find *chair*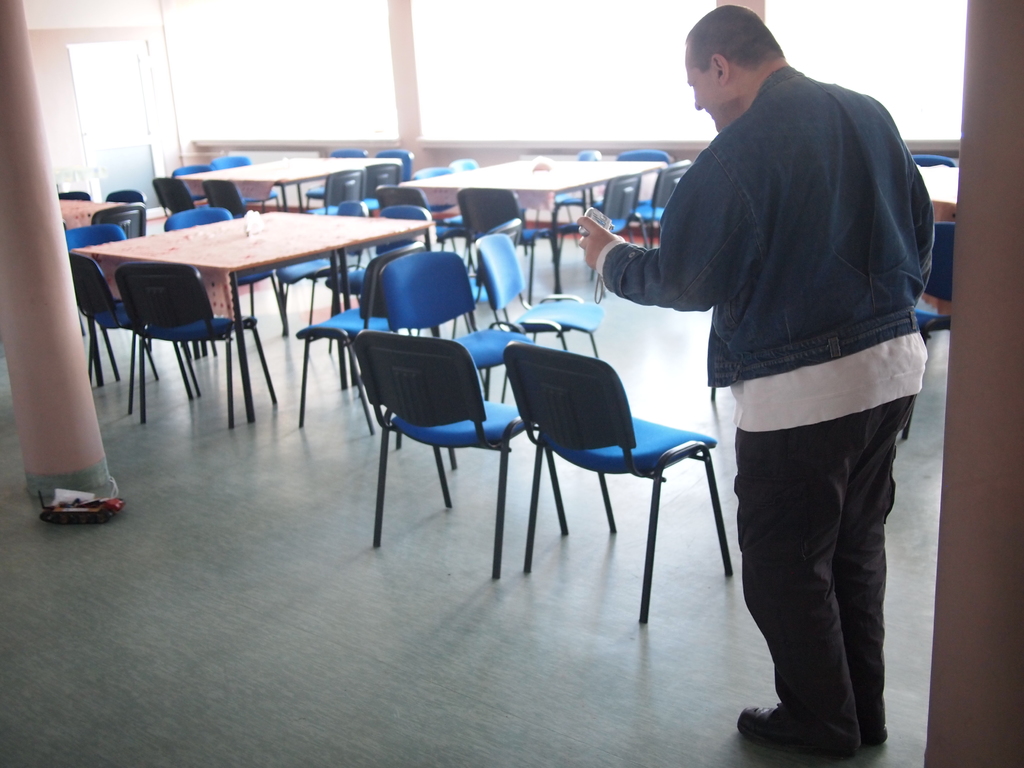
bbox(363, 161, 401, 199)
